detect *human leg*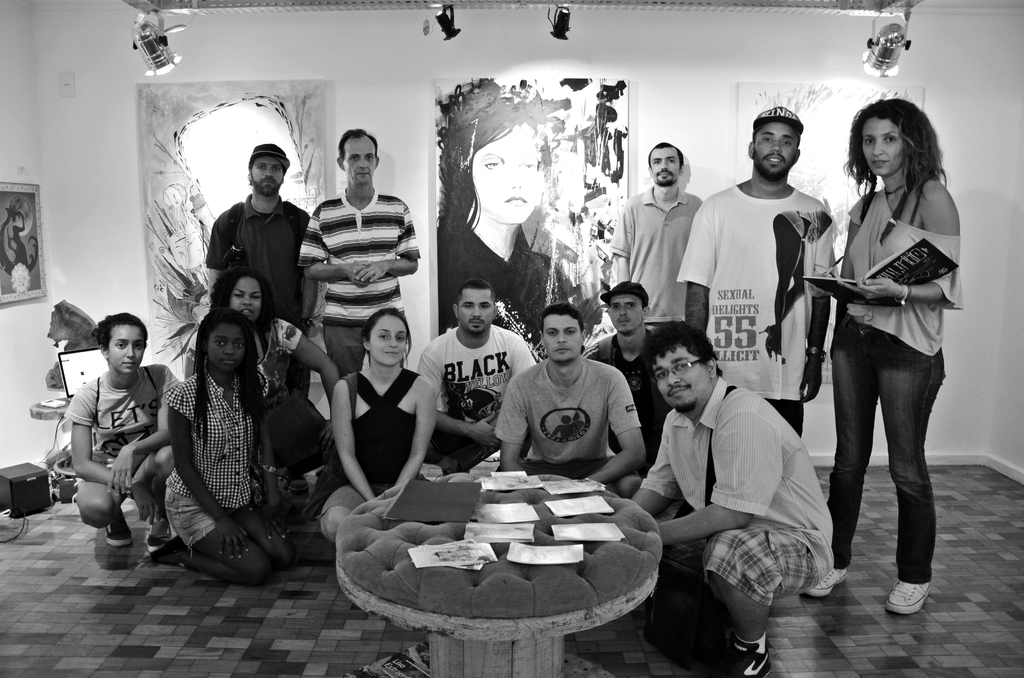
x1=76, y1=481, x2=116, y2=549
